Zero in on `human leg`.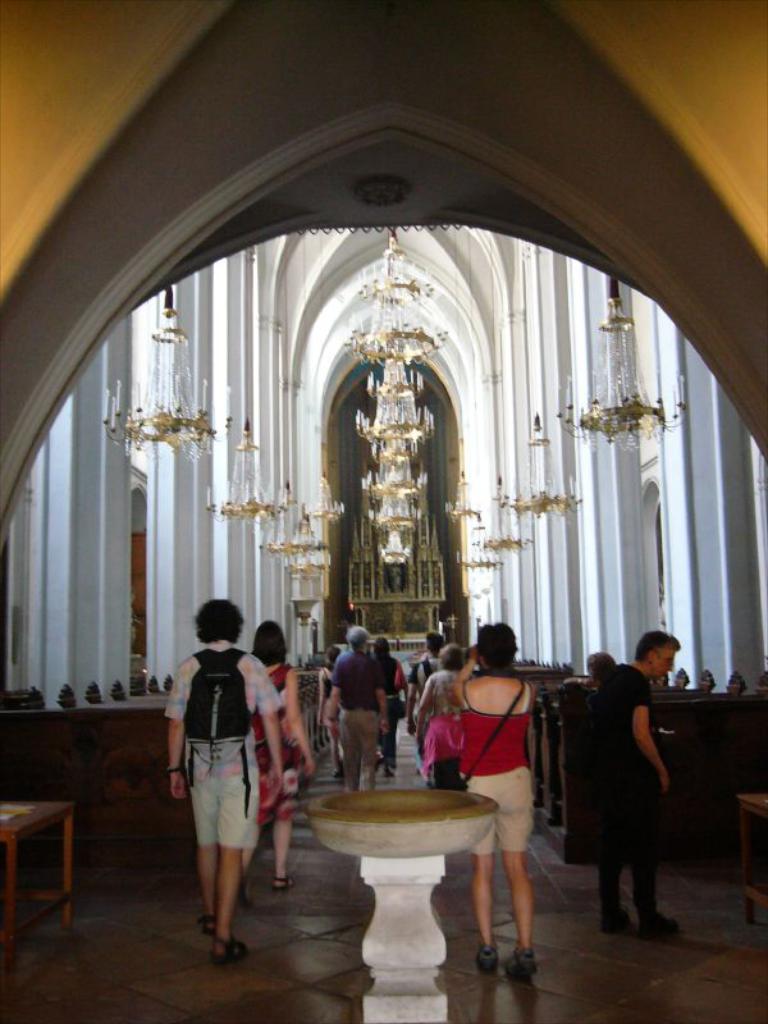
Zeroed in: {"left": 461, "top": 771, "right": 499, "bottom": 968}.
